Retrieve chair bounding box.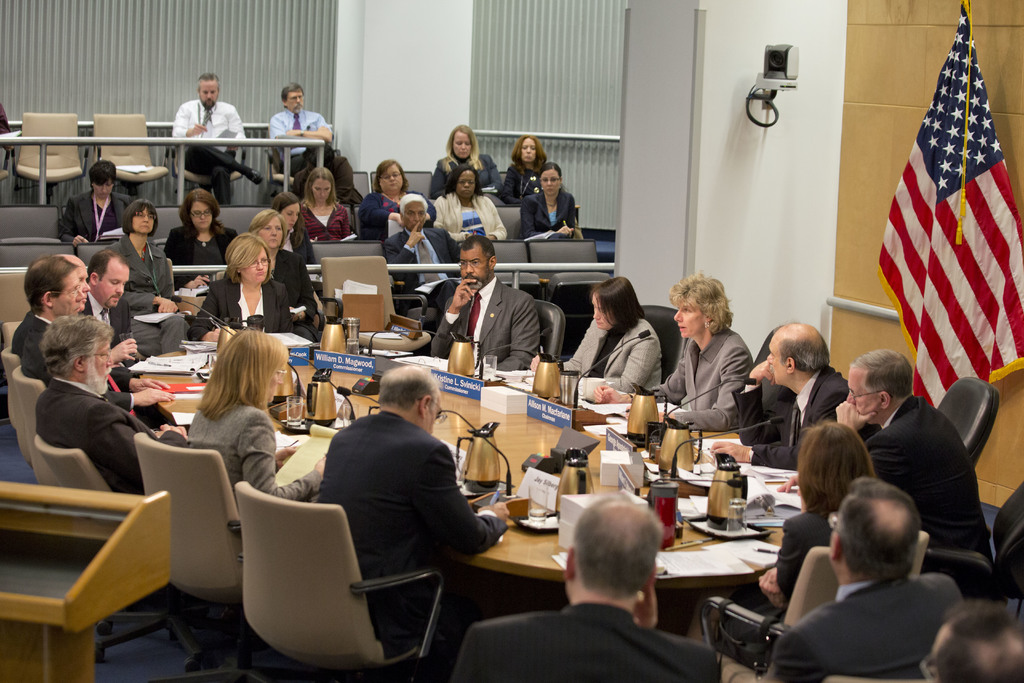
Bounding box: bbox(934, 375, 1000, 473).
